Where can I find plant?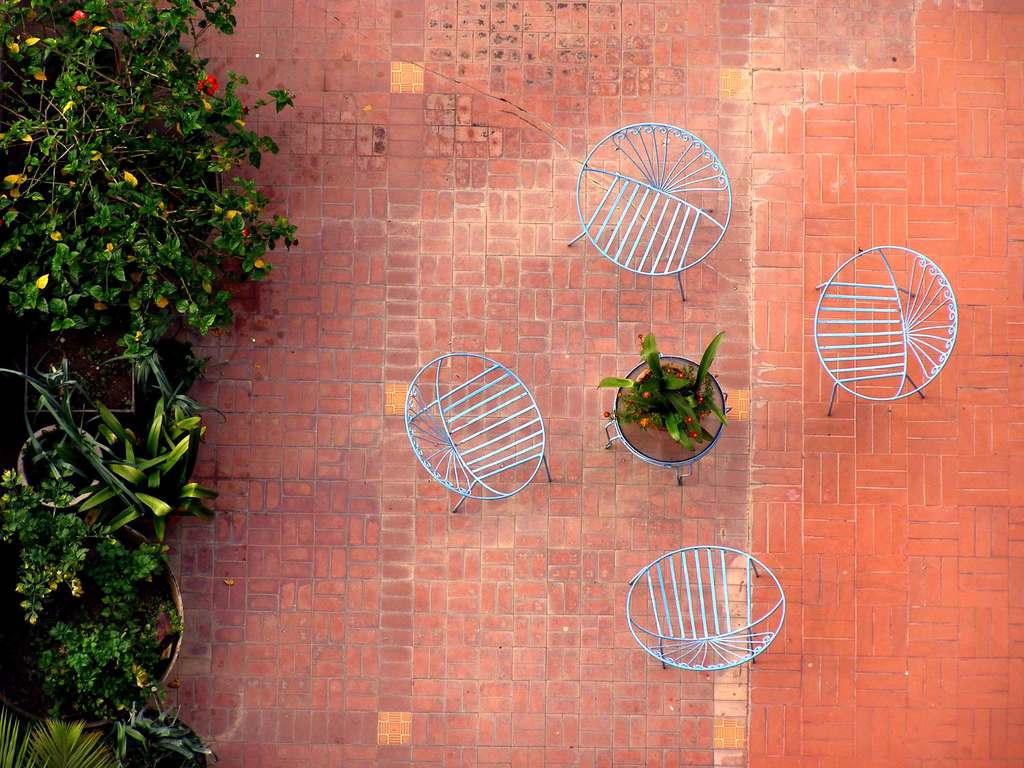
You can find it at detection(580, 312, 737, 461).
